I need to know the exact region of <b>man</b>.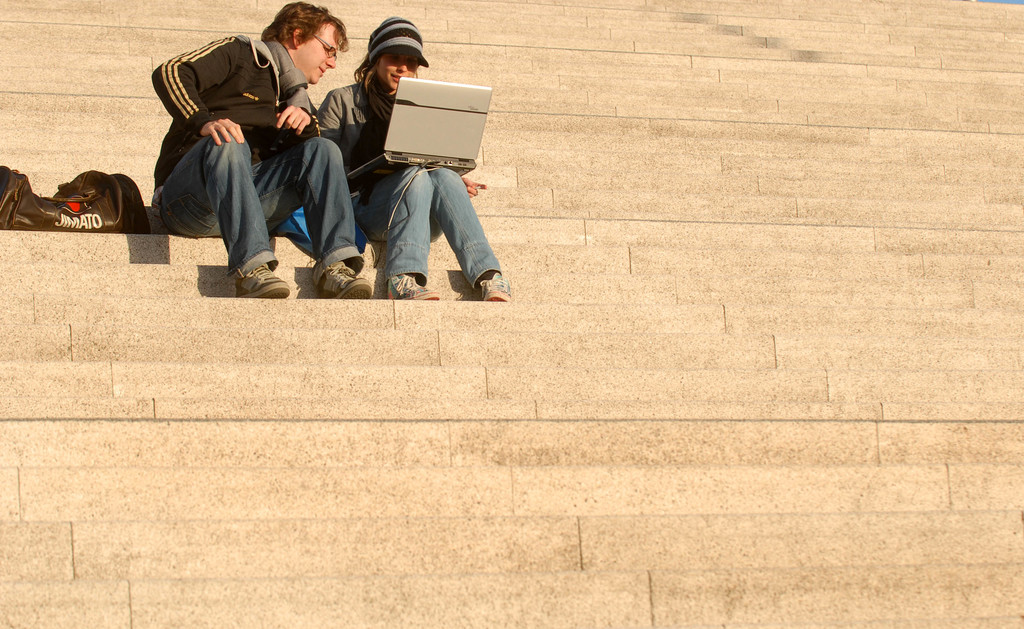
Region: [left=145, top=4, right=373, bottom=286].
